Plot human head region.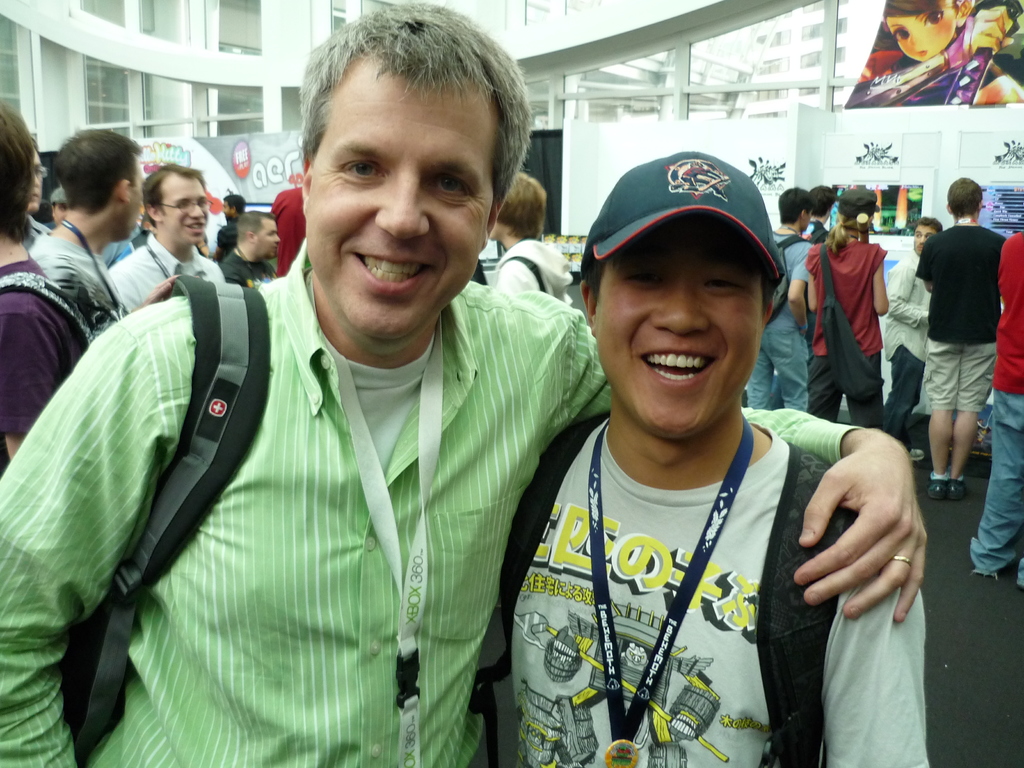
Plotted at 236/210/282/262.
